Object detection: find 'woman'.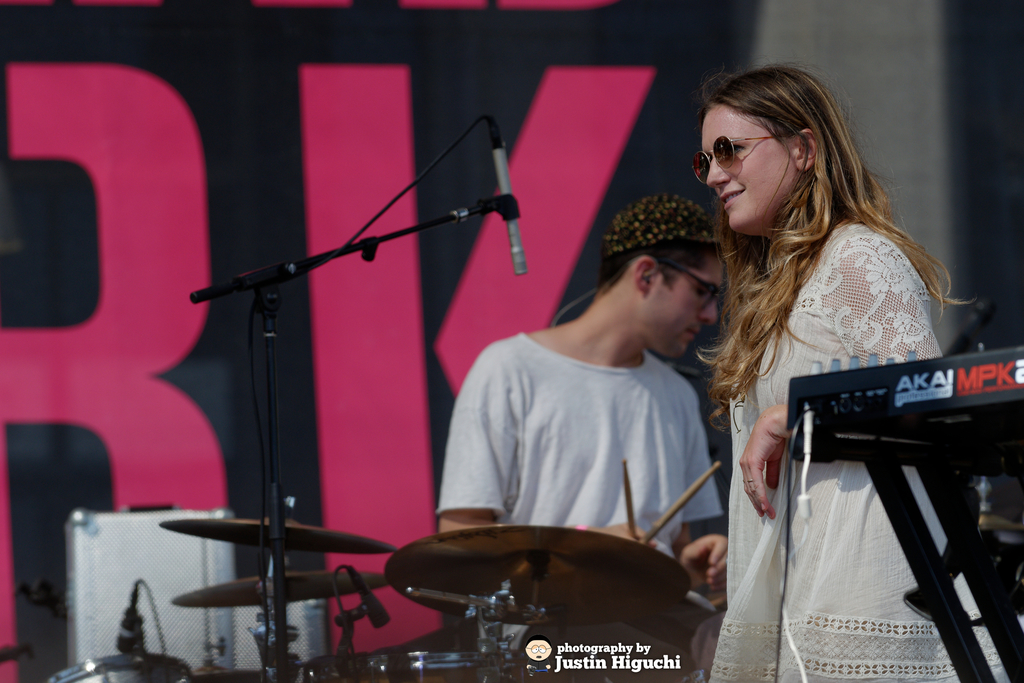
(618, 63, 966, 660).
